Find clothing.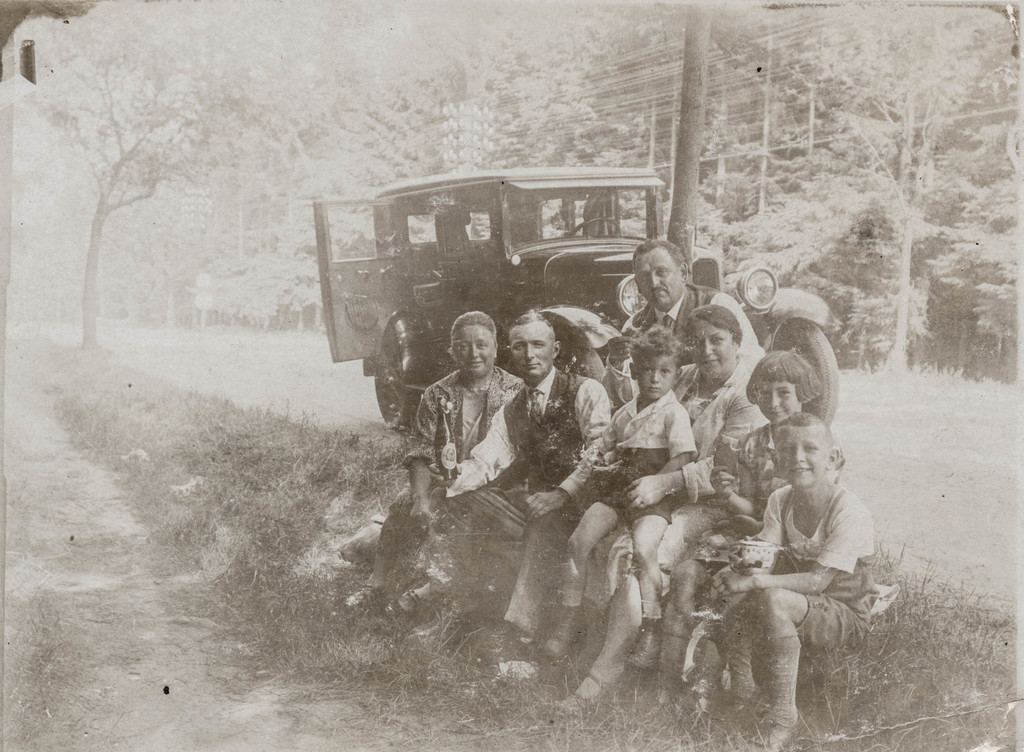
crop(383, 363, 532, 565).
